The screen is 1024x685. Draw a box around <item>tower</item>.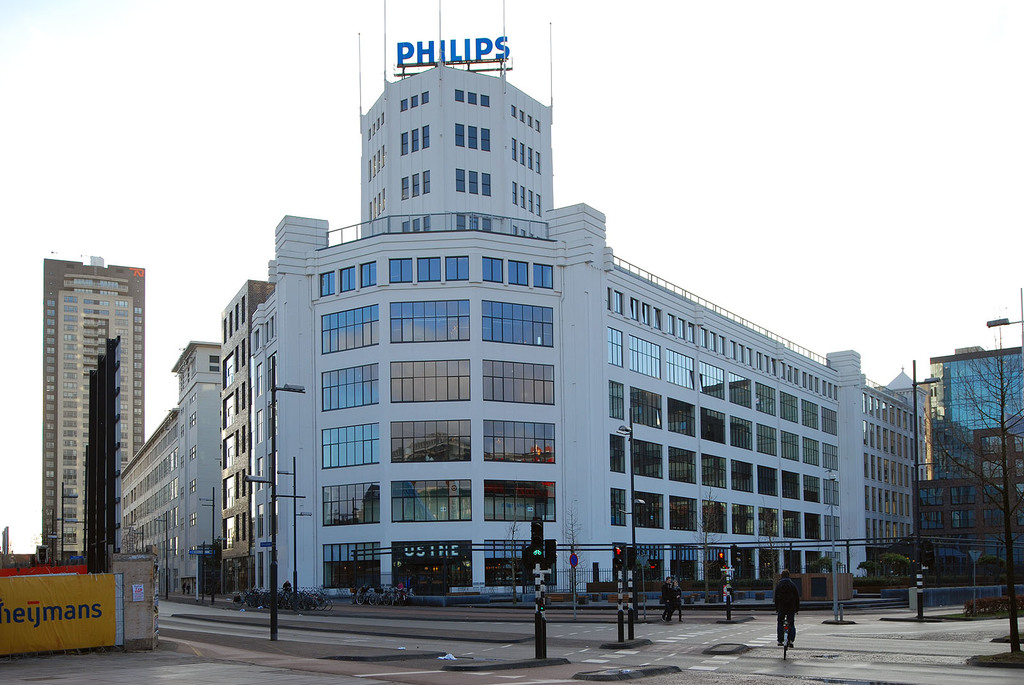
bbox=[354, 0, 555, 238].
